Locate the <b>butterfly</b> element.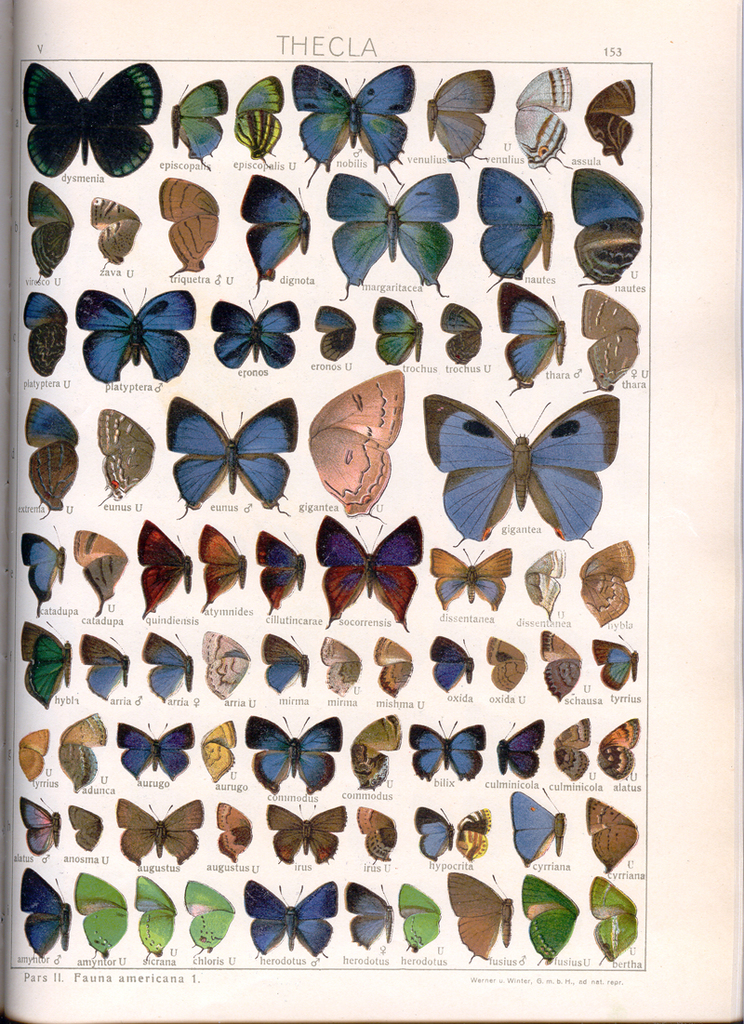
Element bbox: <box>453,794,502,869</box>.
